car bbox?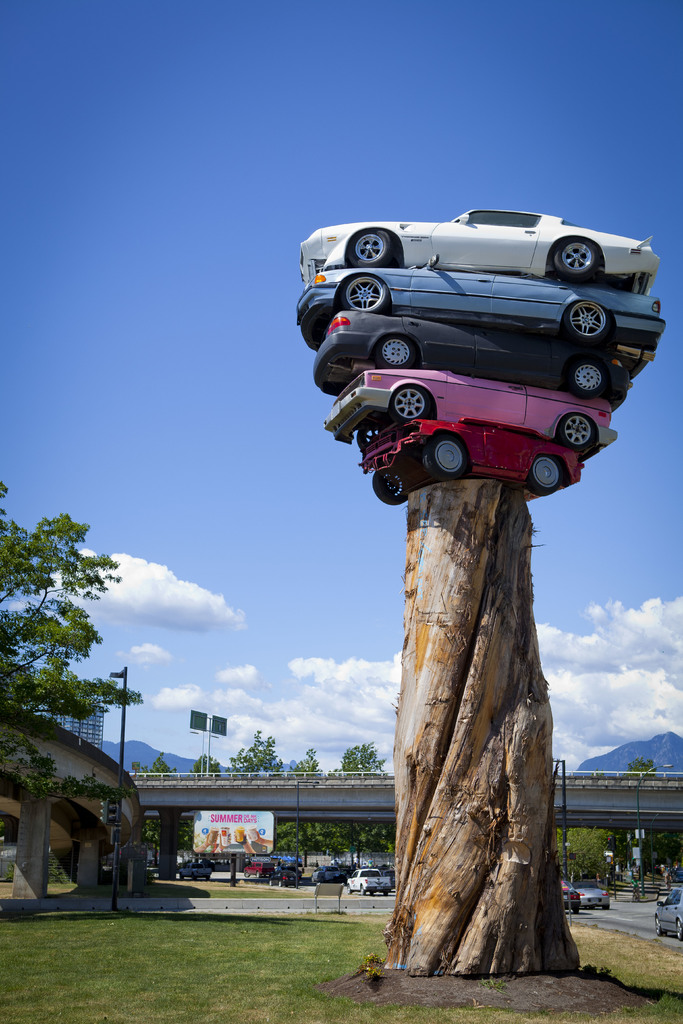
<box>289,266,667,351</box>
